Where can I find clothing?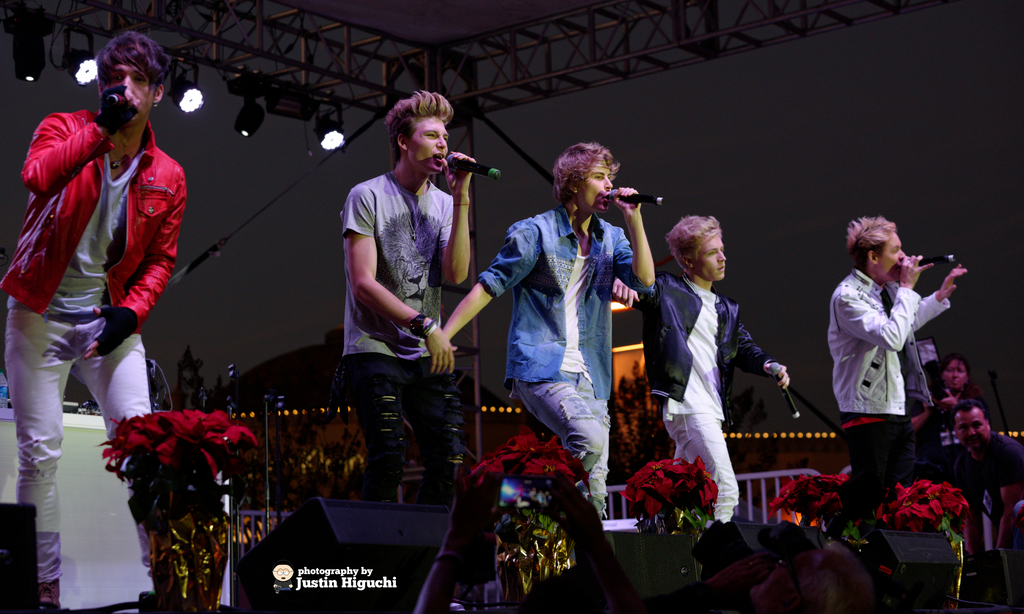
You can find it at {"x1": 0, "y1": 102, "x2": 185, "y2": 568}.
